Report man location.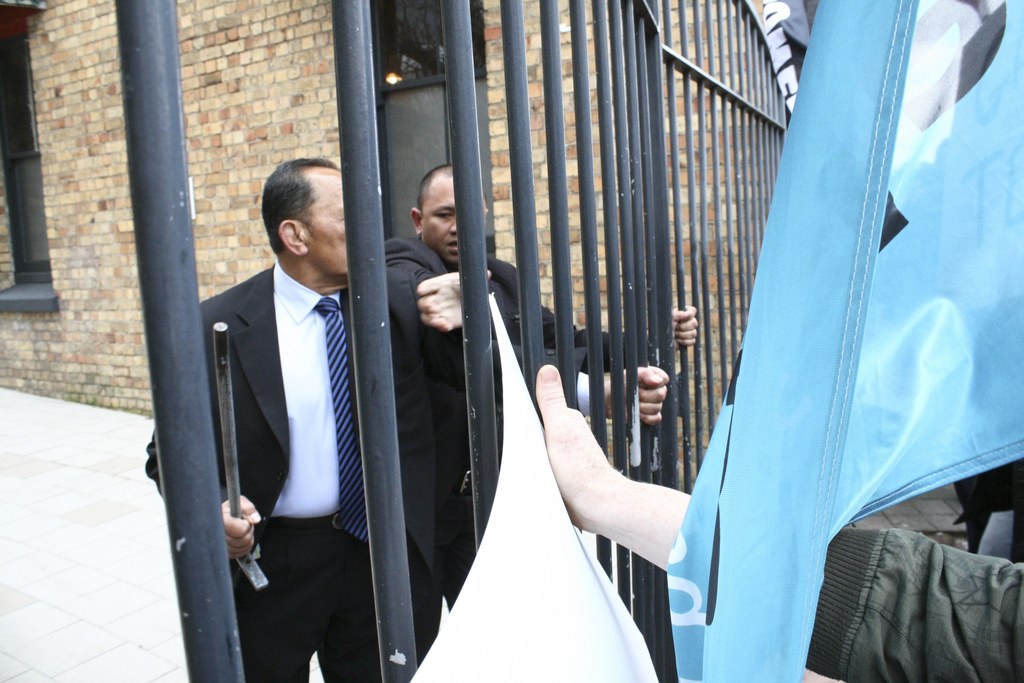
Report: (x1=388, y1=160, x2=698, y2=662).
